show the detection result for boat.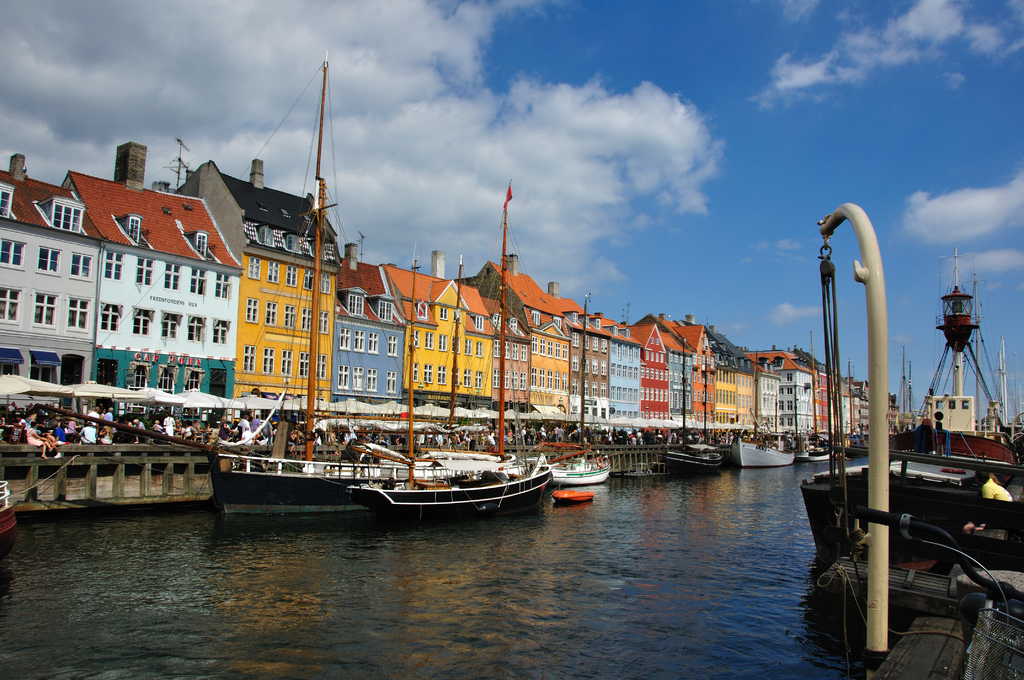
locate(845, 355, 872, 459).
